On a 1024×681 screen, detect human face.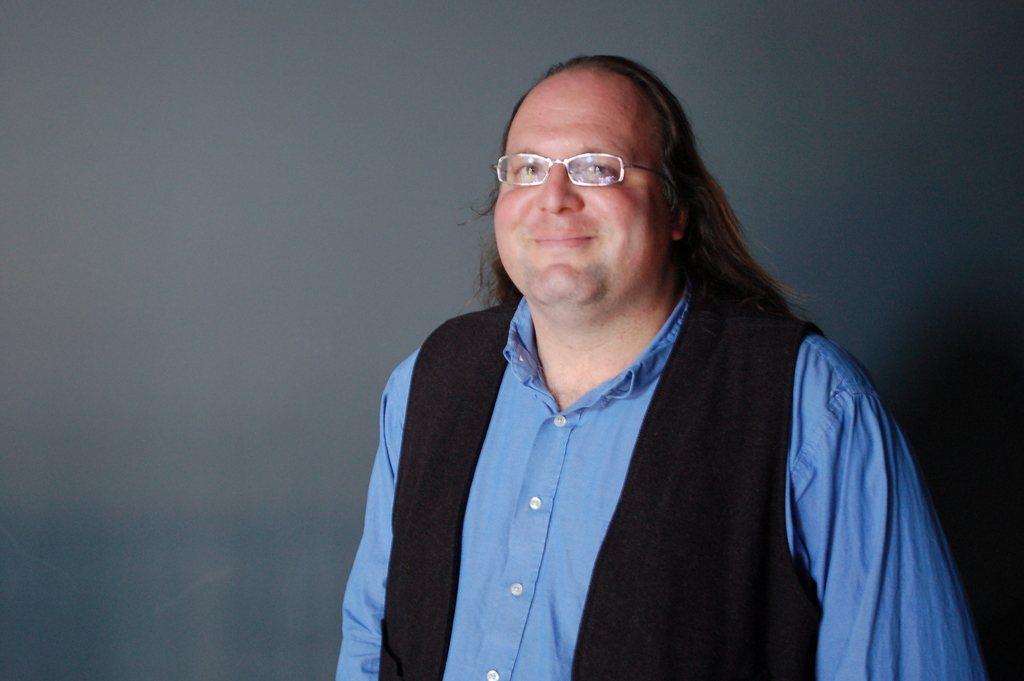
rect(492, 93, 674, 302).
